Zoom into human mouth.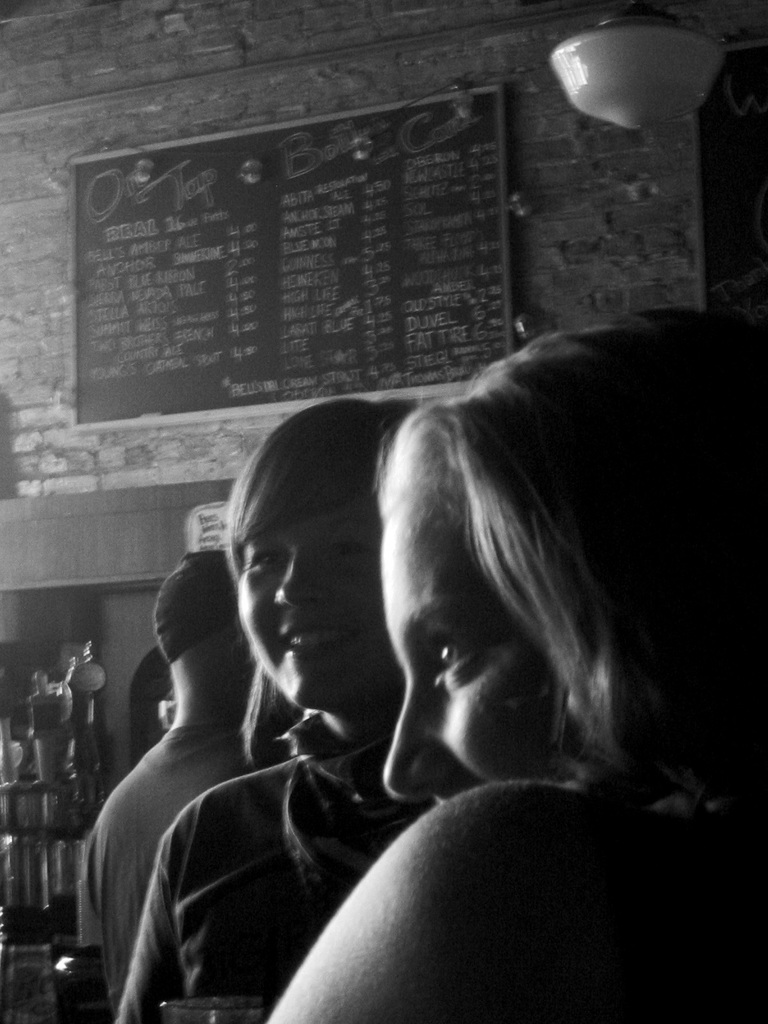
Zoom target: (left=278, top=617, right=358, bottom=657).
